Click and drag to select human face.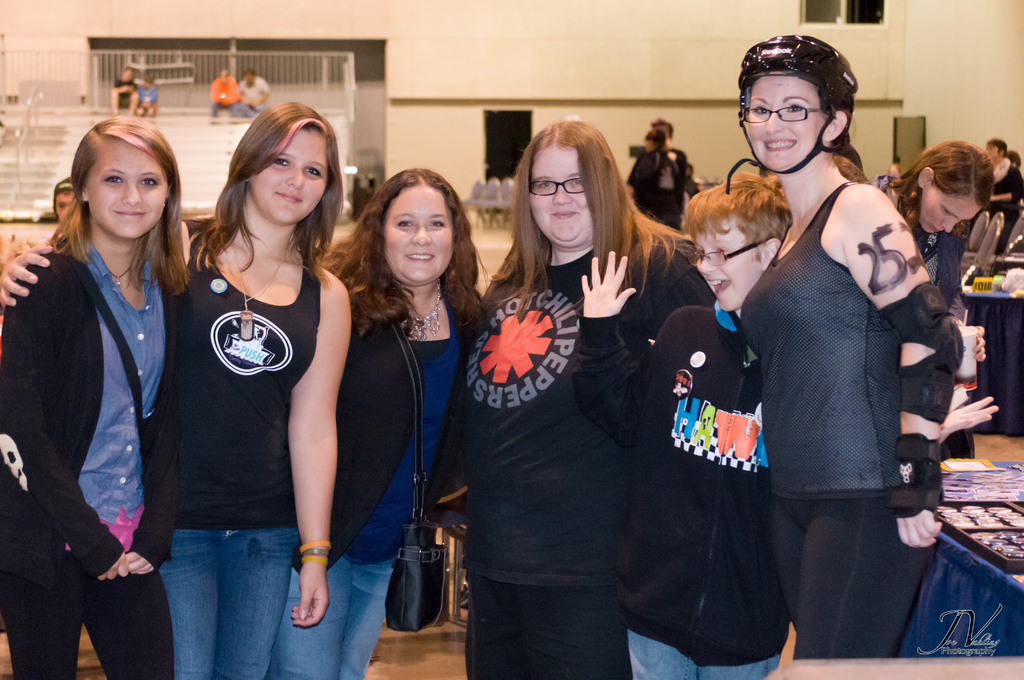
Selection: [x1=698, y1=227, x2=758, y2=317].
